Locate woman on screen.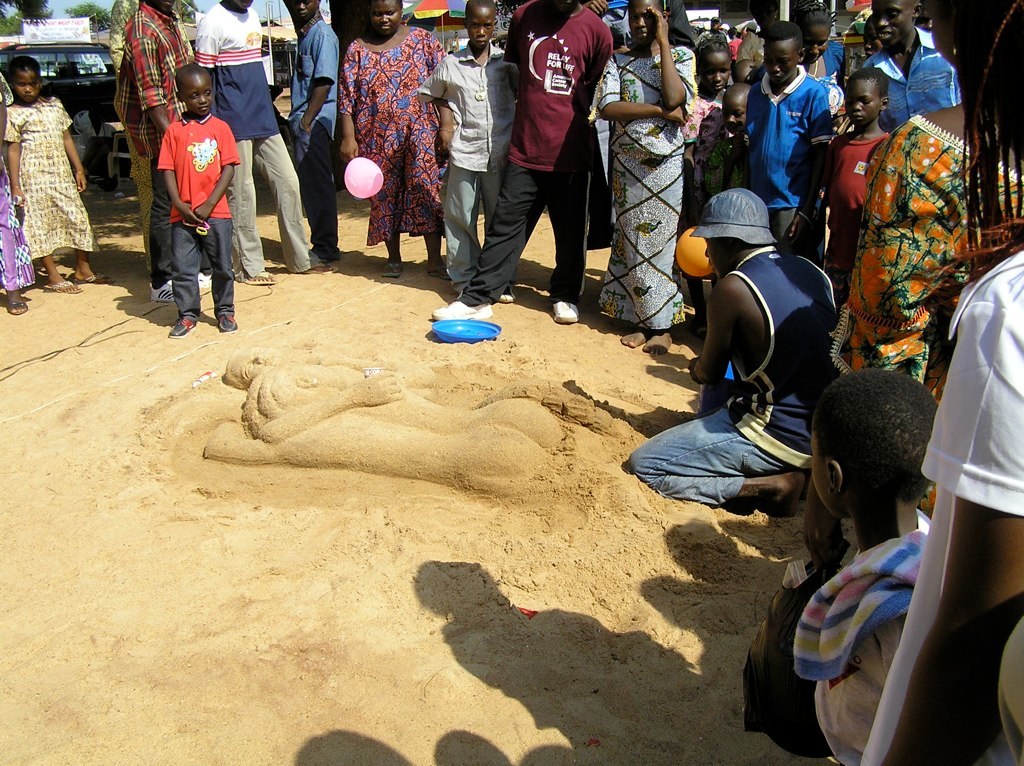
On screen at crop(591, 0, 698, 359).
